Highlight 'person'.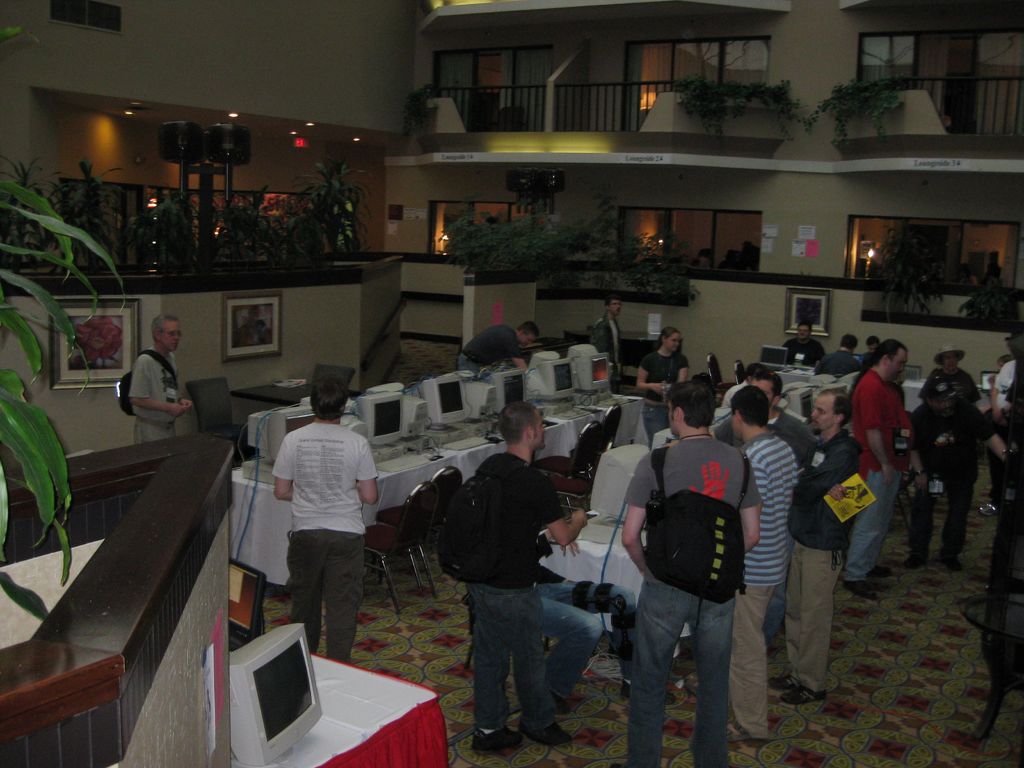
Highlighted region: [left=128, top=317, right=193, bottom=450].
